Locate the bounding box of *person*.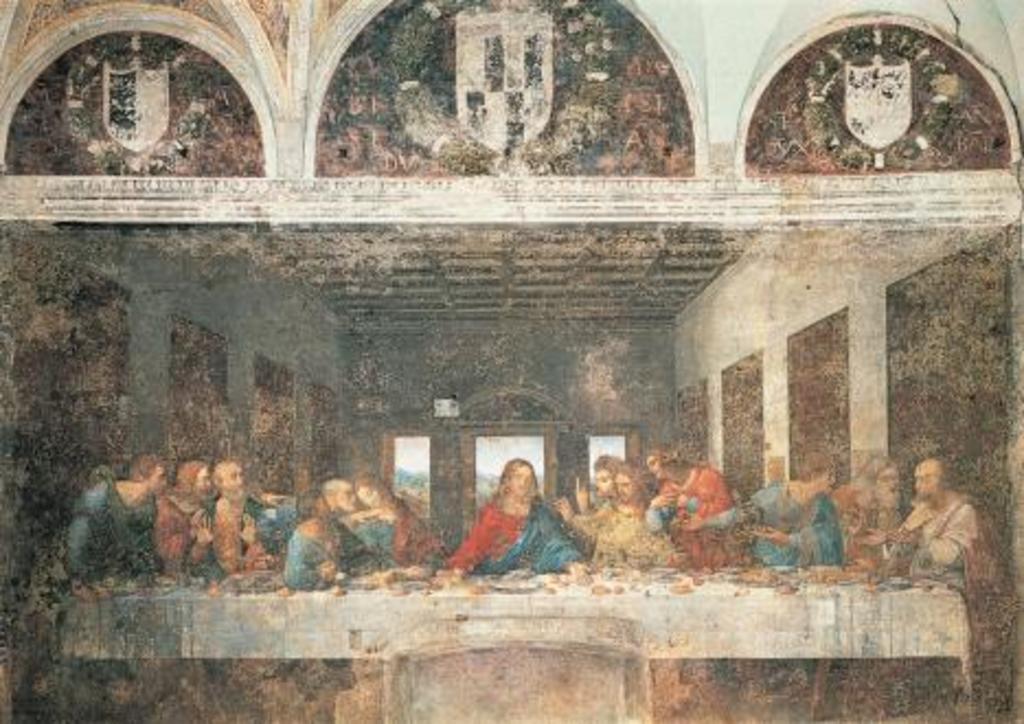
Bounding box: bbox=[184, 459, 292, 588].
